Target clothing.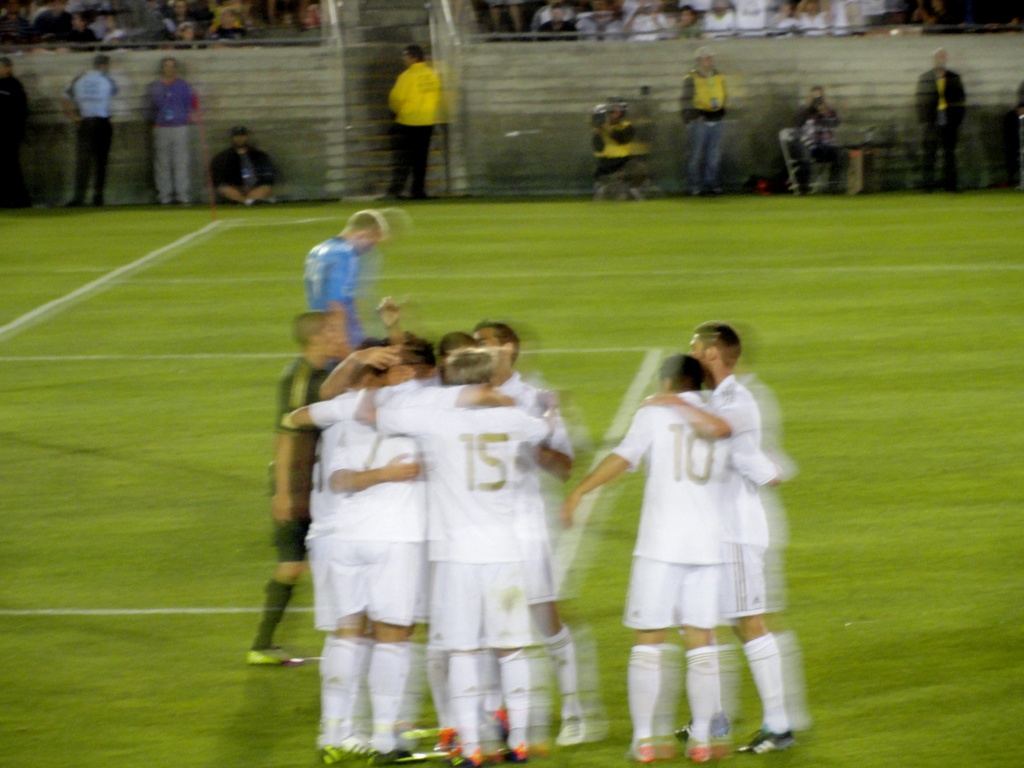
Target region: <box>680,67,731,177</box>.
